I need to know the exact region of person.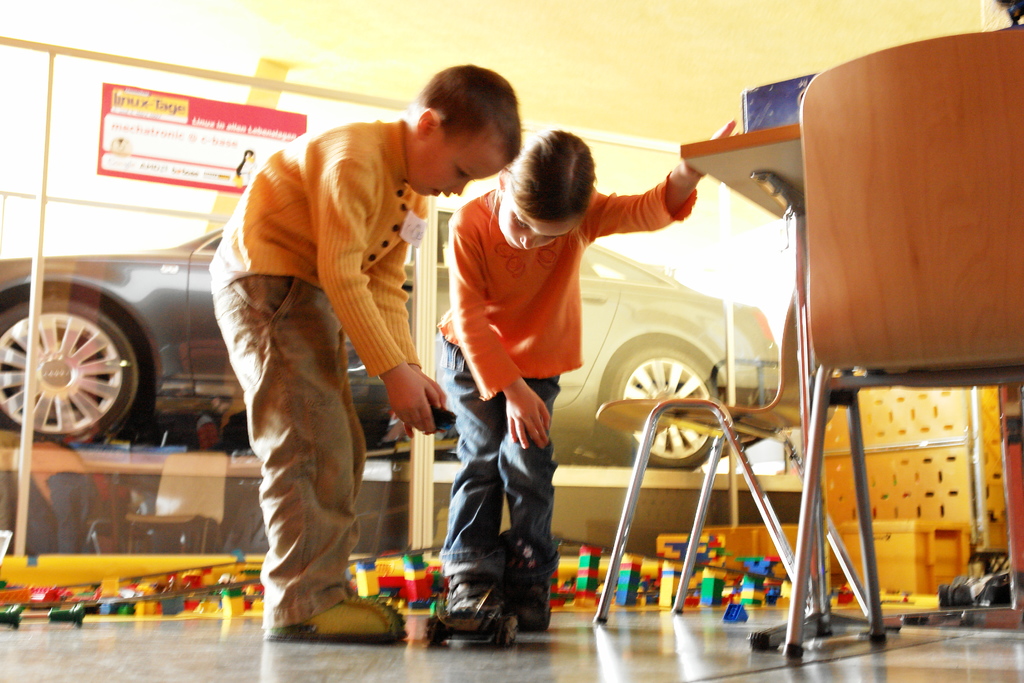
Region: [left=433, top=128, right=740, bottom=632].
